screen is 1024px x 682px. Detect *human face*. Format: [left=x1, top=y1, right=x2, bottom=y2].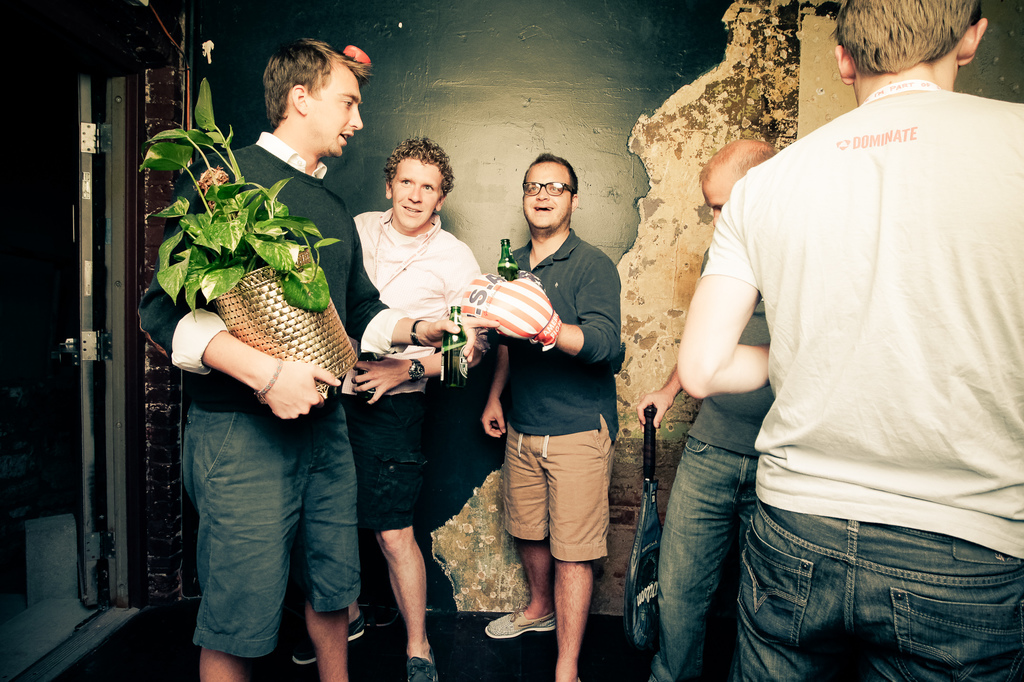
[left=700, top=184, right=730, bottom=225].
